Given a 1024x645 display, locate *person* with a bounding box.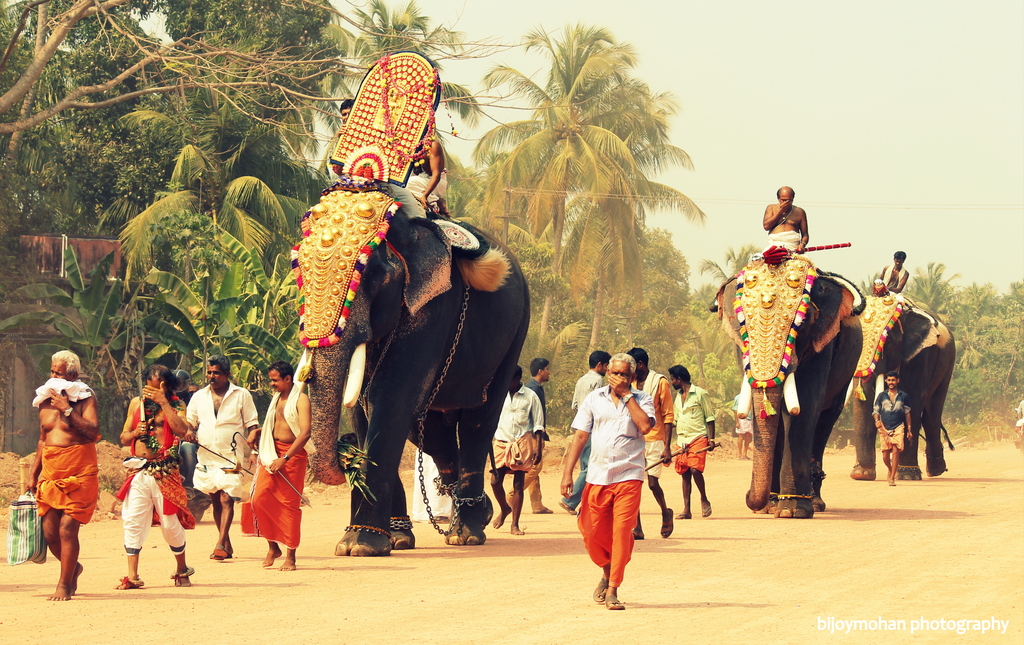
Located: (left=762, top=186, right=811, bottom=259).
